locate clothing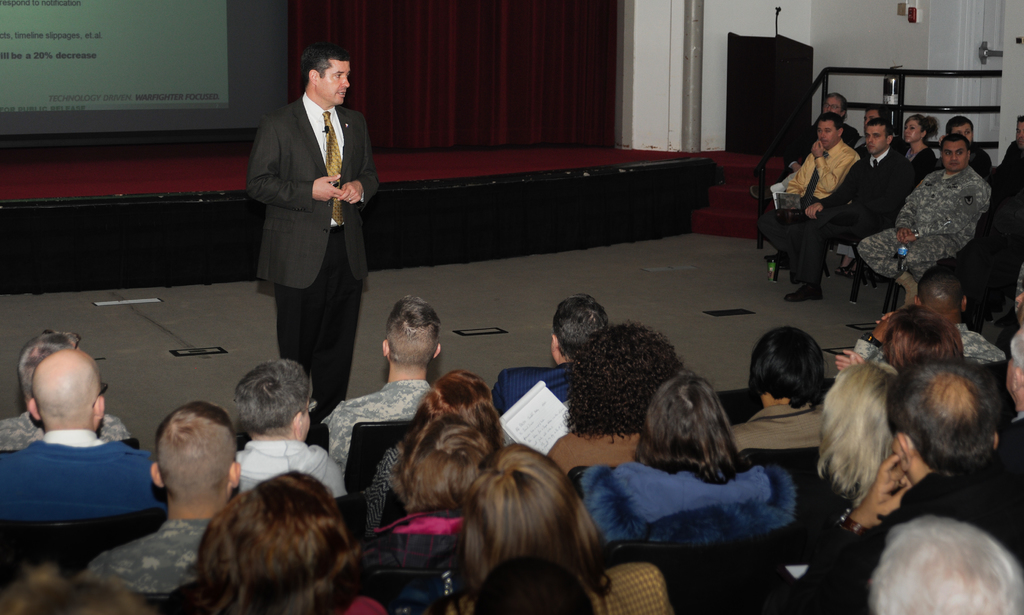
<bbox>548, 432, 644, 470</bbox>
